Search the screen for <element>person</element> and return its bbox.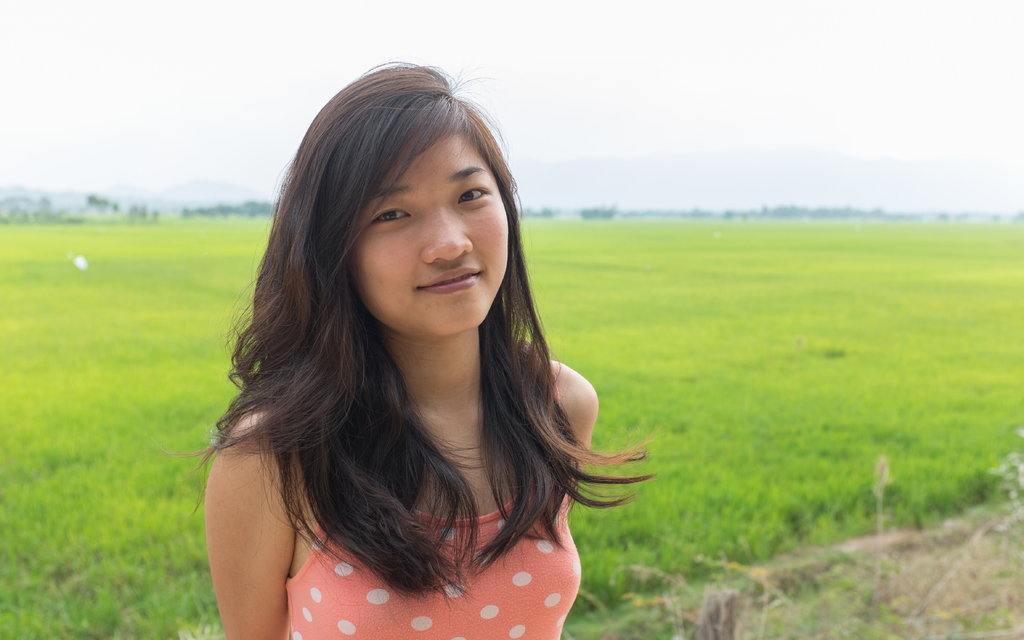
Found: [202, 89, 732, 637].
